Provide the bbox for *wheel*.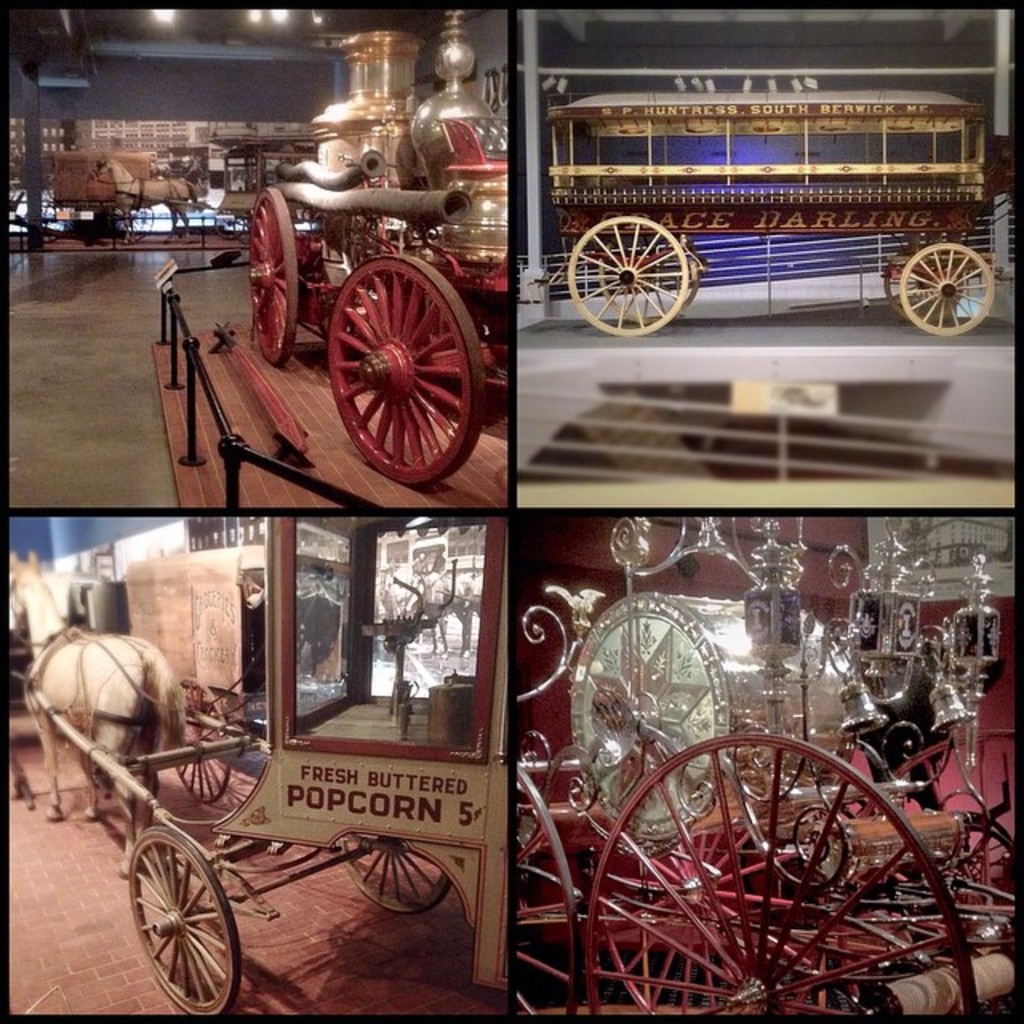
box=[130, 826, 240, 1013].
